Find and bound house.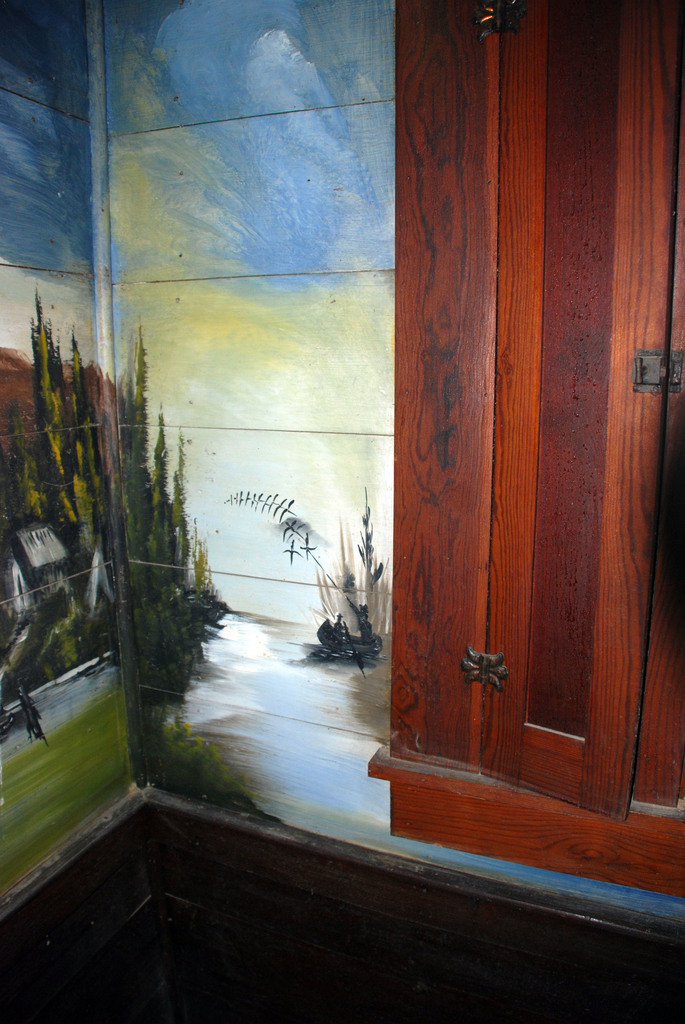
Bound: <region>35, 0, 684, 980</region>.
